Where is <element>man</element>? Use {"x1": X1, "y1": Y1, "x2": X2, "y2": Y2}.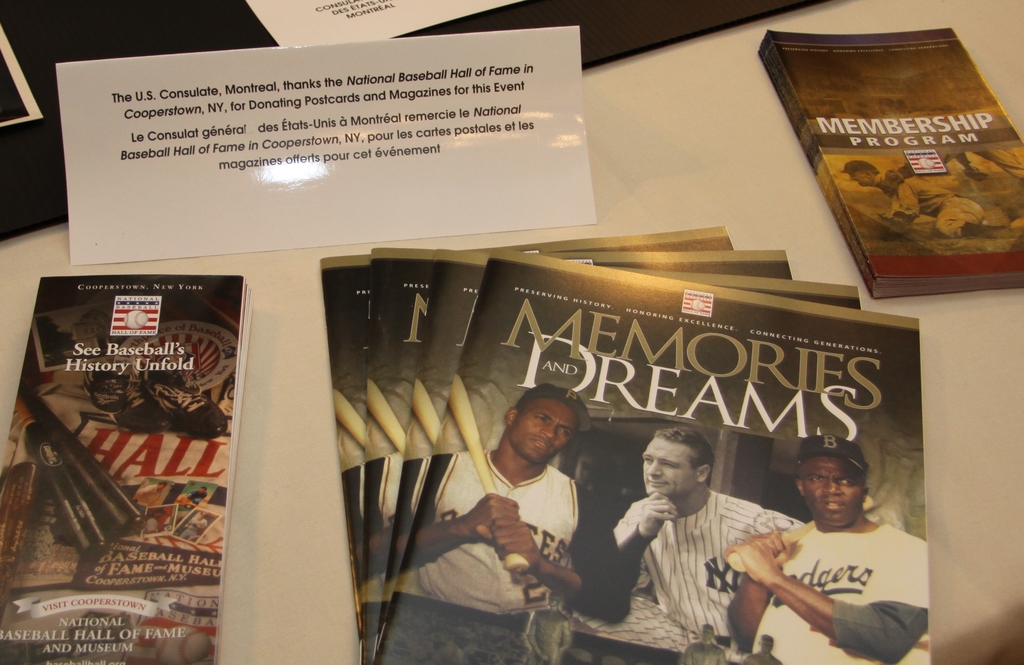
{"x1": 724, "y1": 443, "x2": 919, "y2": 654}.
